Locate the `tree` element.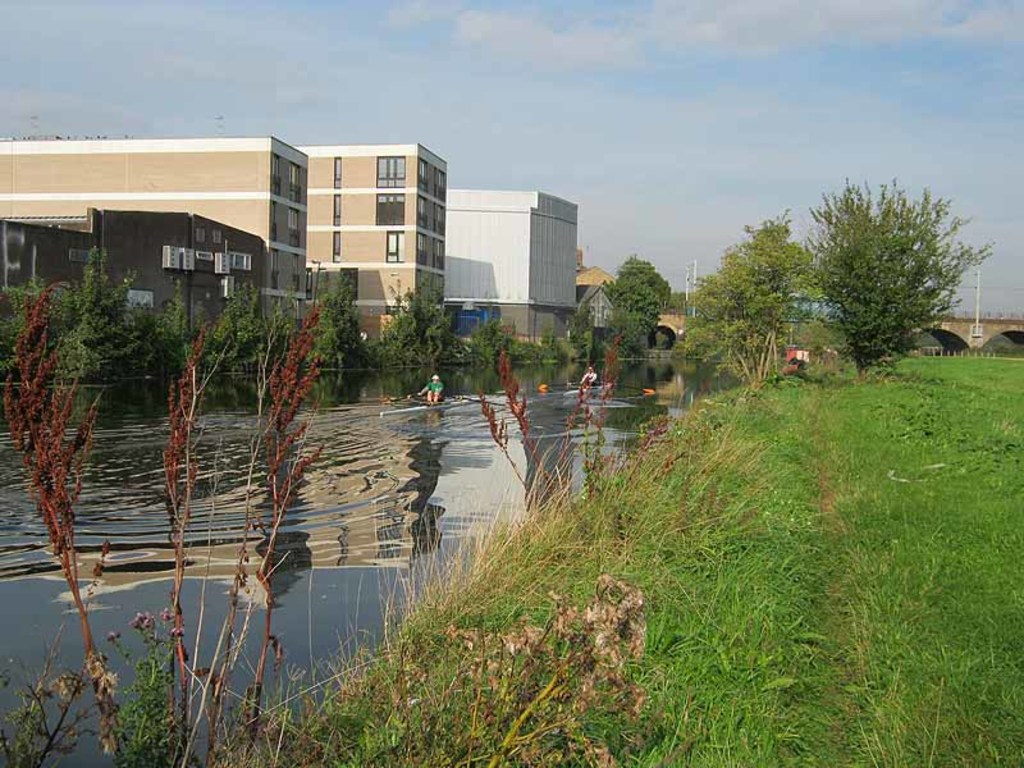
Element bbox: x1=289 y1=269 x2=372 y2=394.
